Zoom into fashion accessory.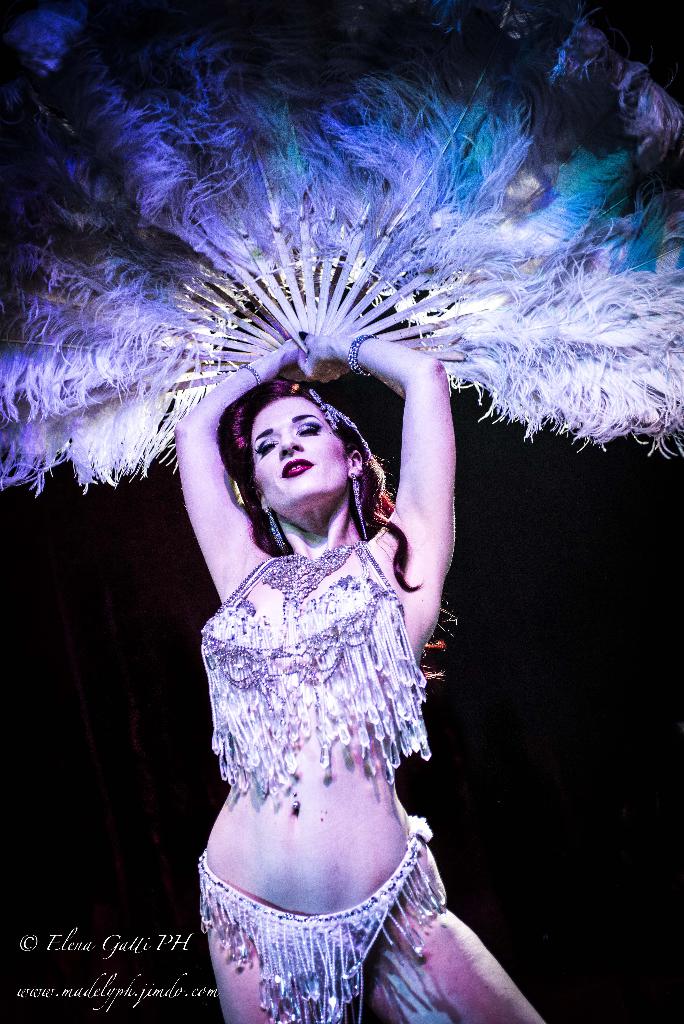
Zoom target: box(296, 330, 310, 342).
